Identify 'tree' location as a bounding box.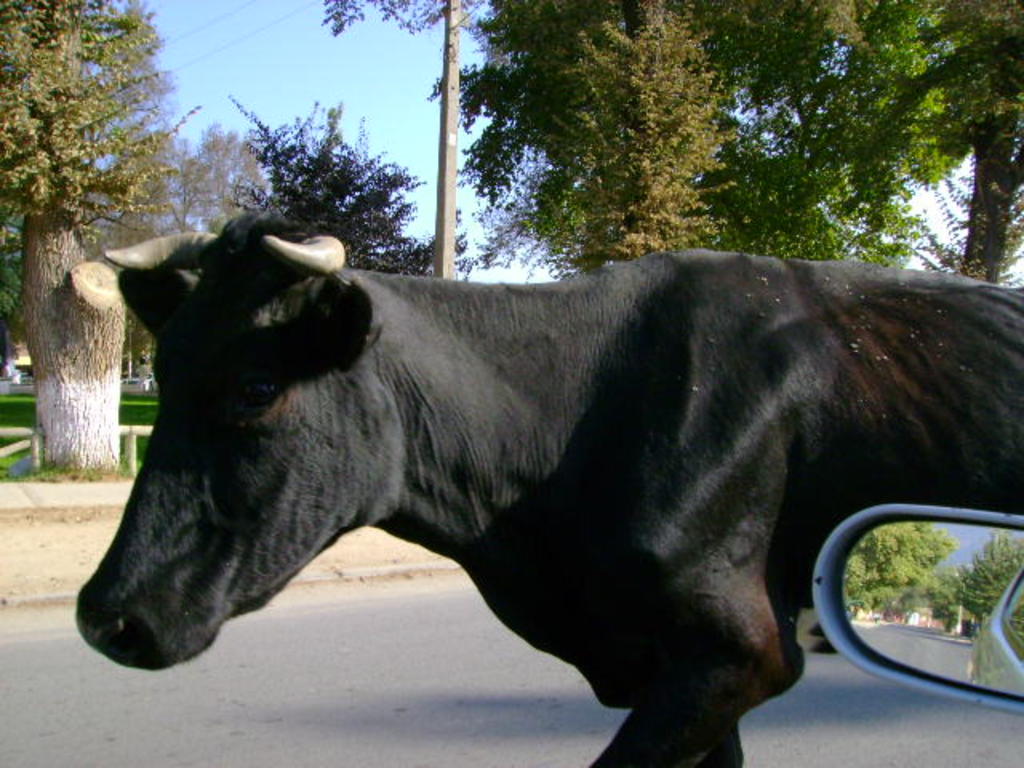
219/90/474/283.
